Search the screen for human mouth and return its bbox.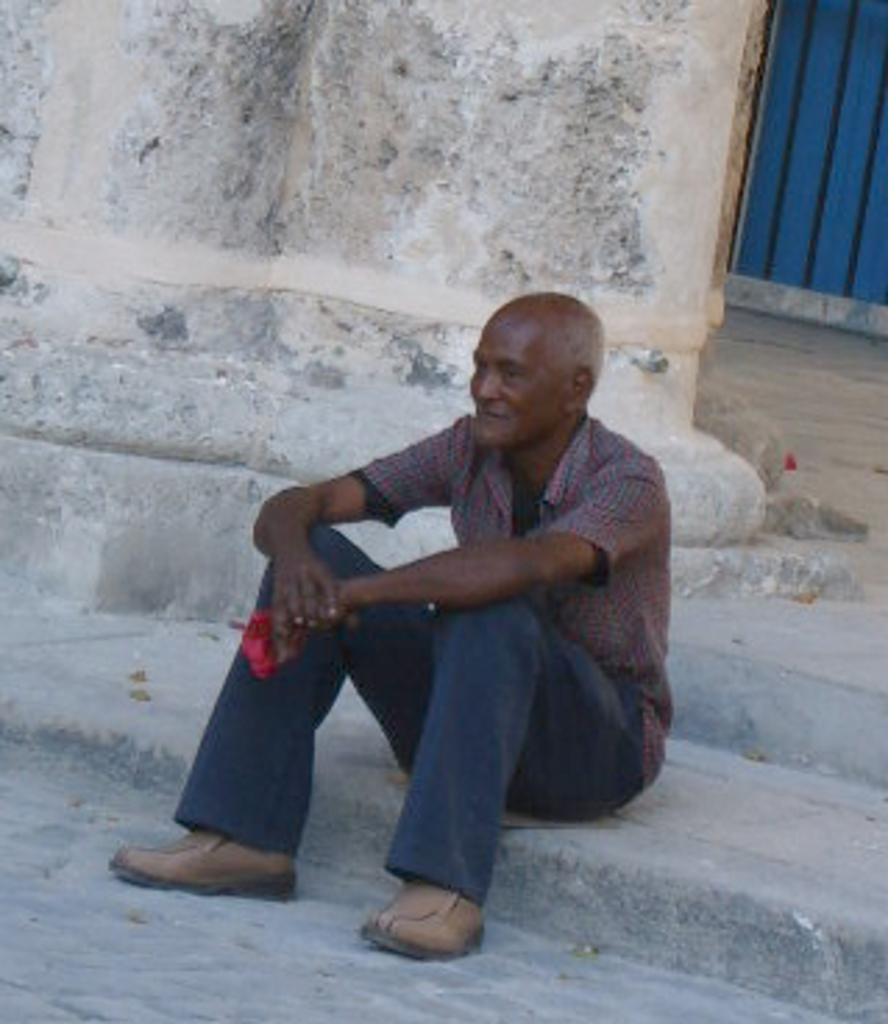
Found: bbox(479, 409, 509, 423).
